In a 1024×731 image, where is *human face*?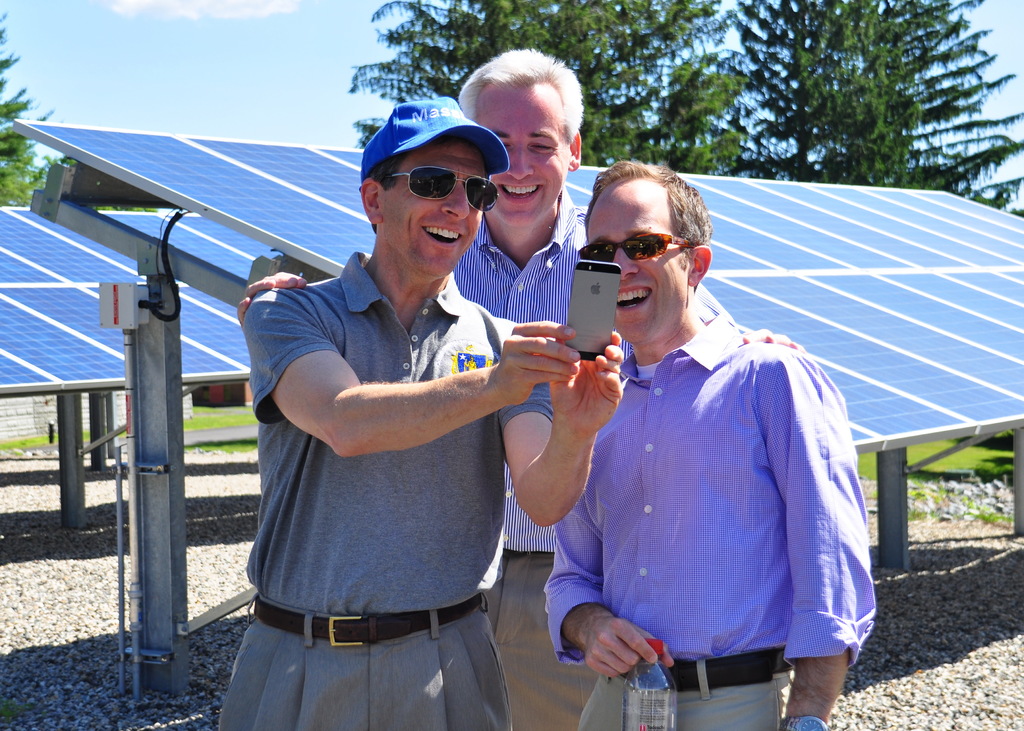
(381,139,488,273).
